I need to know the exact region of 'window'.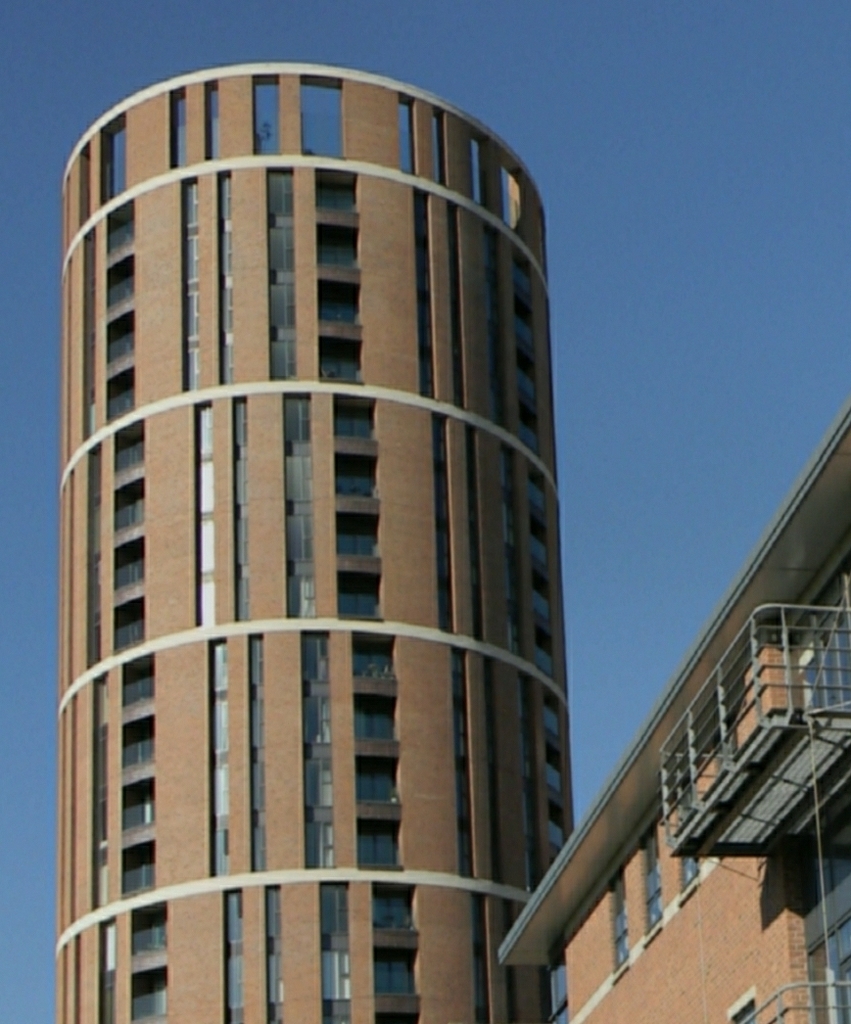
Region: locate(337, 582, 379, 617).
